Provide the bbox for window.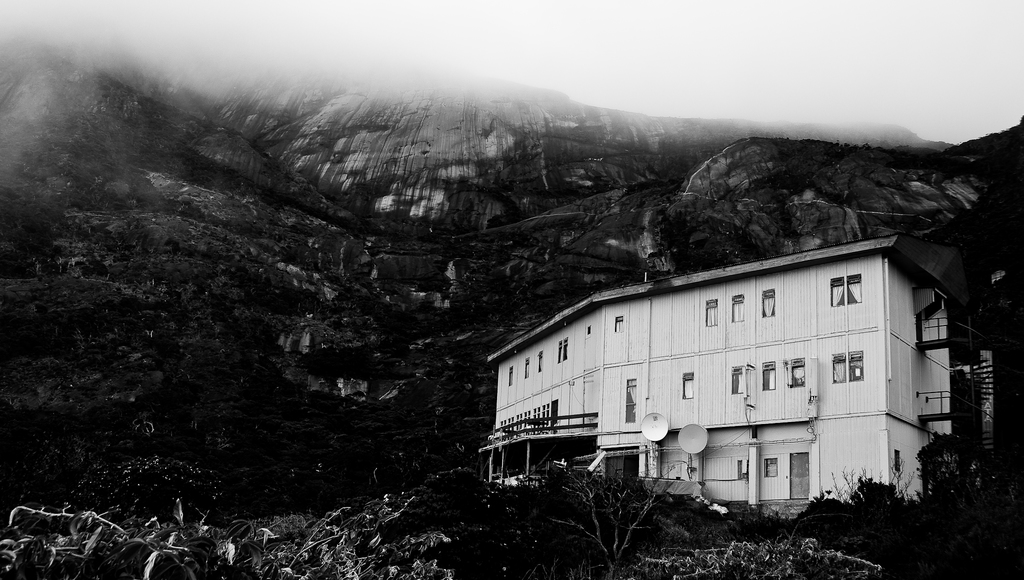
(683, 371, 692, 399).
